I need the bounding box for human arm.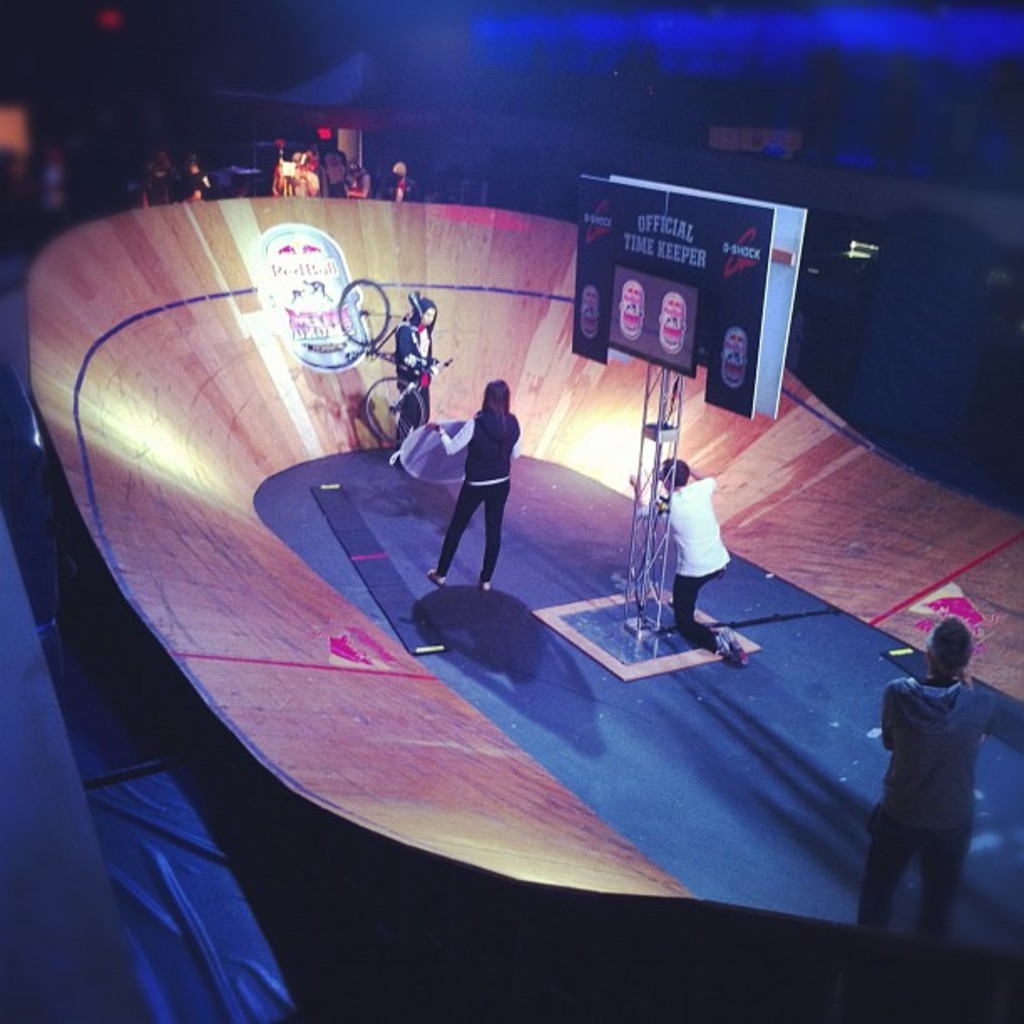
Here it is: bbox(392, 181, 403, 206).
